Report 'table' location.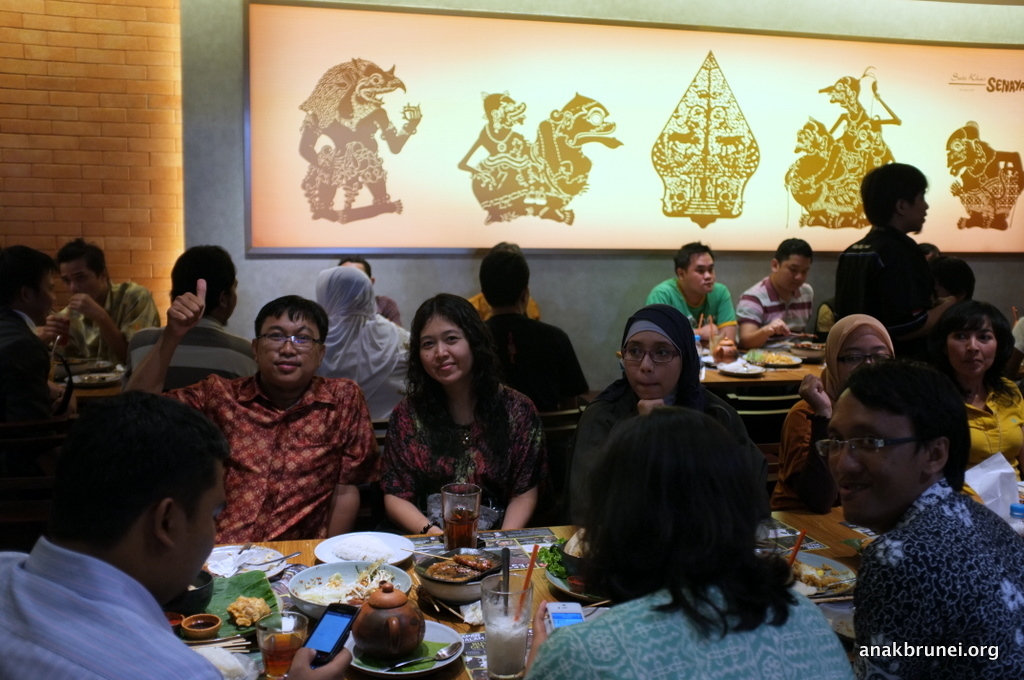
Report: 158:513:660:670.
